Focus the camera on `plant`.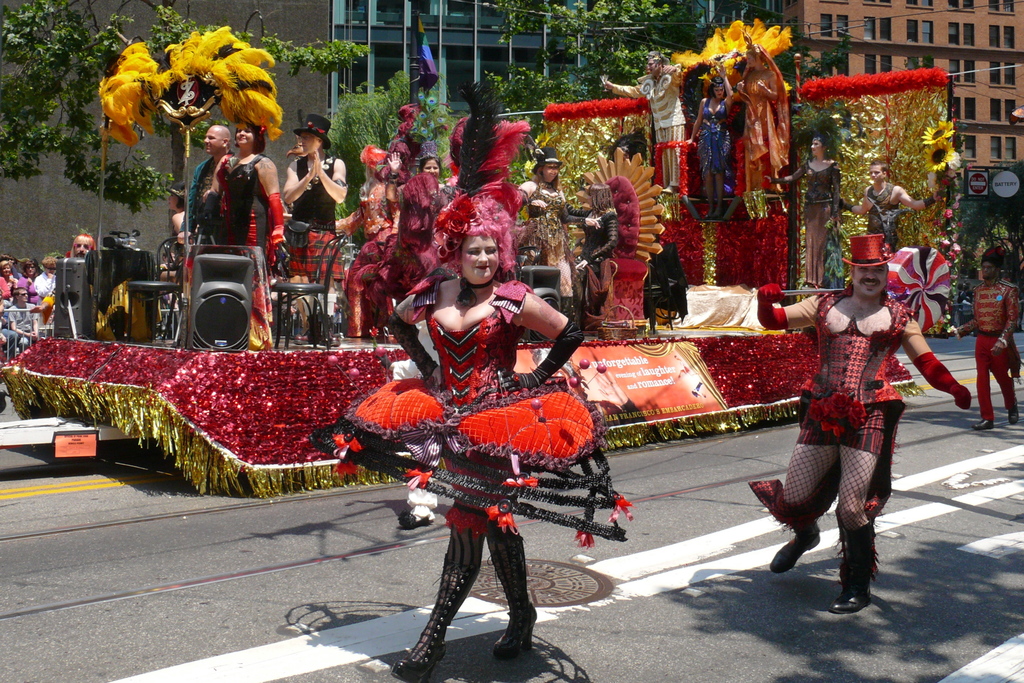
Focus region: x1=966 y1=163 x2=1023 y2=298.
